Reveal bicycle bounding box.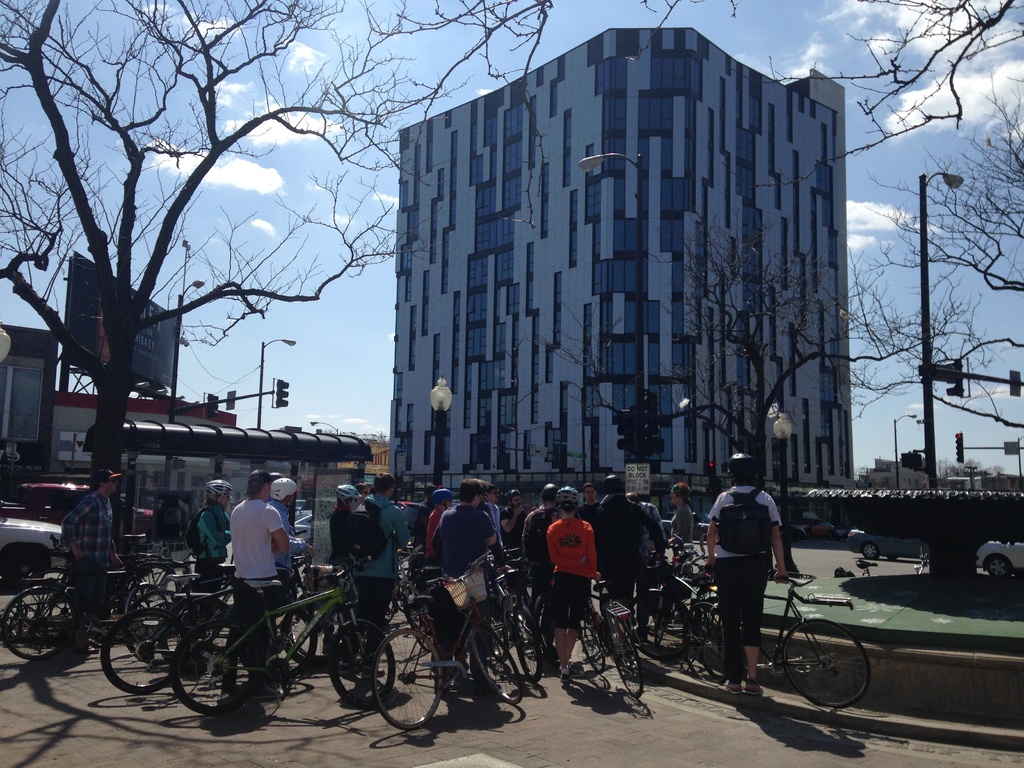
Revealed: x1=657, y1=539, x2=721, y2=615.
